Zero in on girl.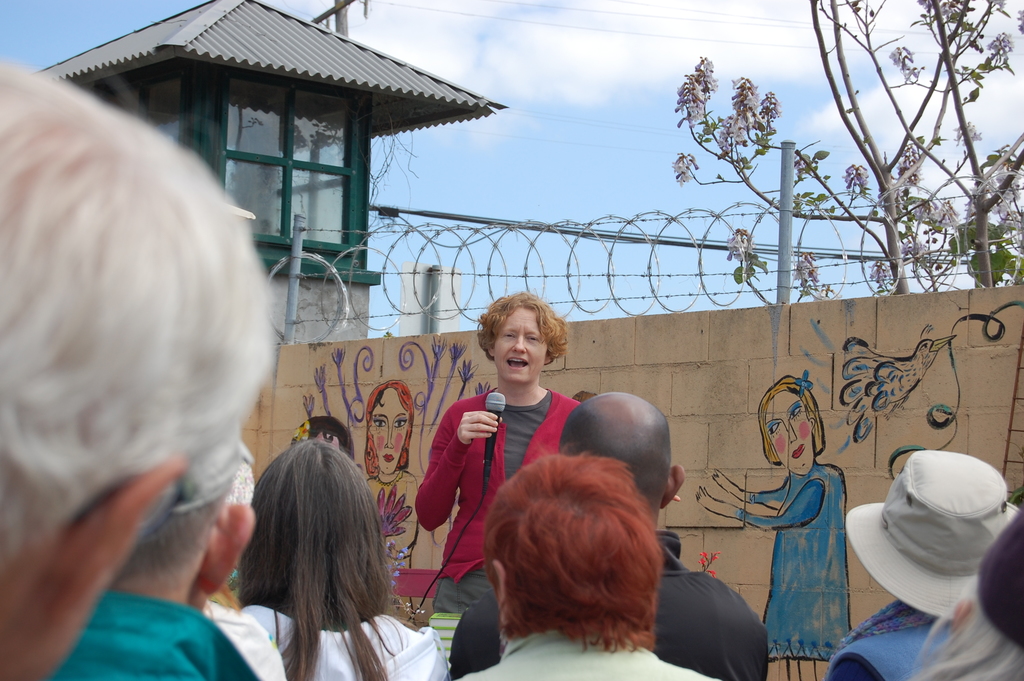
Zeroed in: {"x1": 693, "y1": 370, "x2": 852, "y2": 680}.
